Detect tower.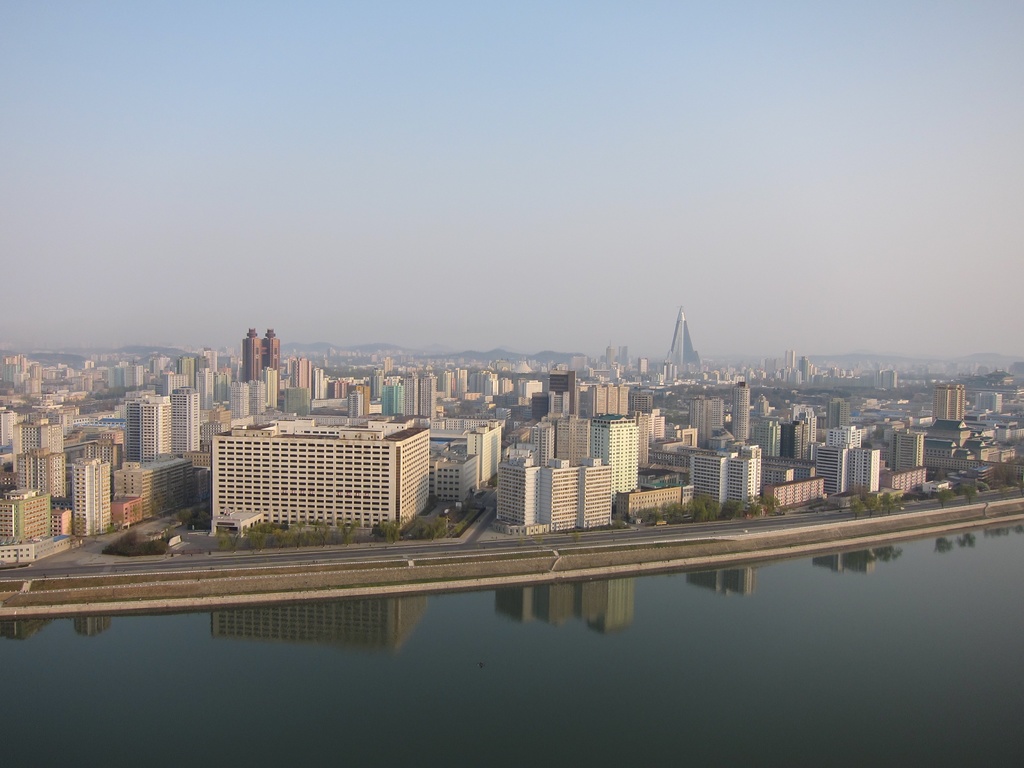
Detected at [247,375,273,417].
